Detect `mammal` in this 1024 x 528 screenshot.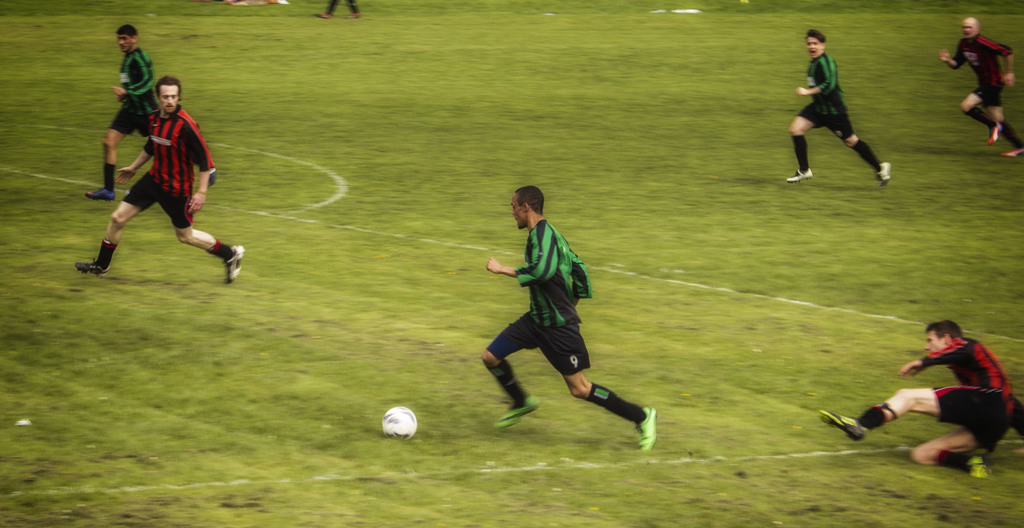
Detection: (79,74,241,279).
